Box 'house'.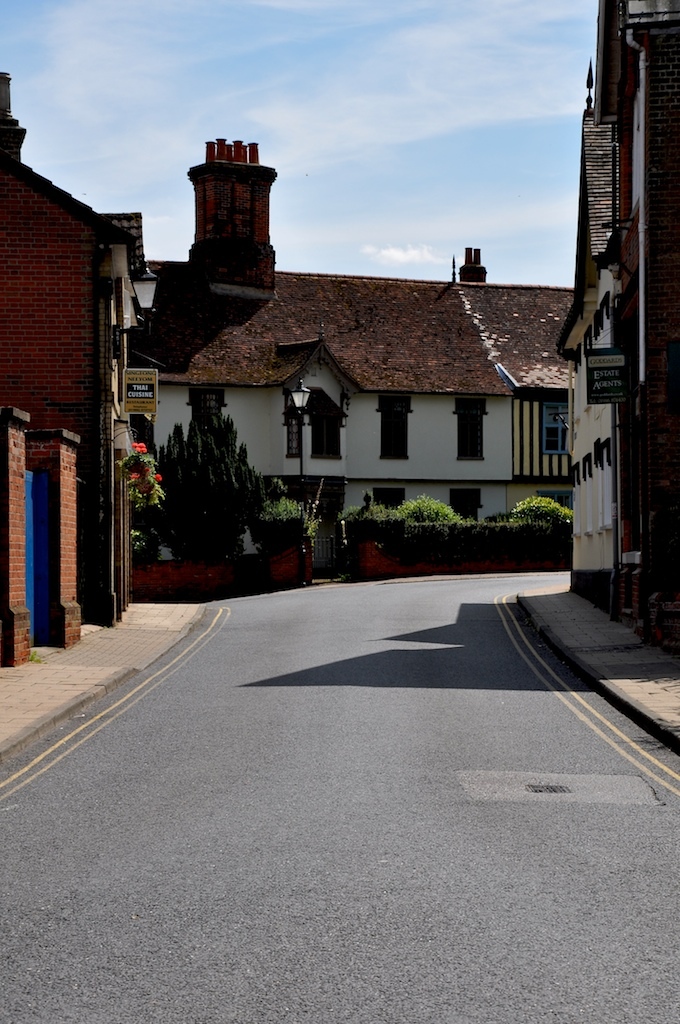
[left=0, top=113, right=147, bottom=624].
